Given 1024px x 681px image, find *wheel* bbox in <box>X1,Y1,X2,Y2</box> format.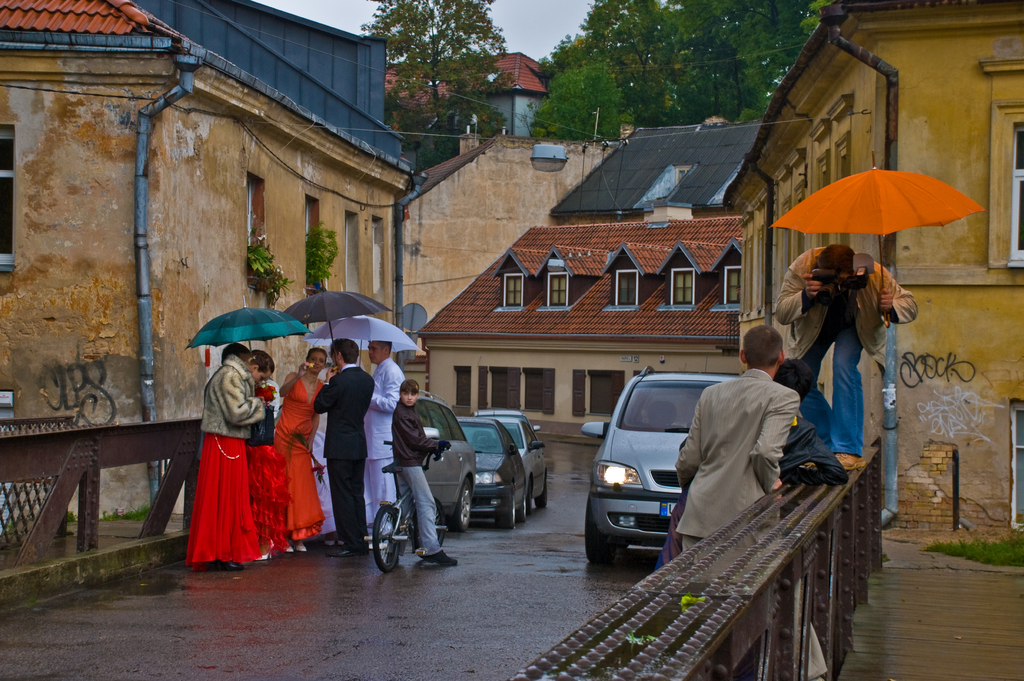
<box>515,486,527,523</box>.
